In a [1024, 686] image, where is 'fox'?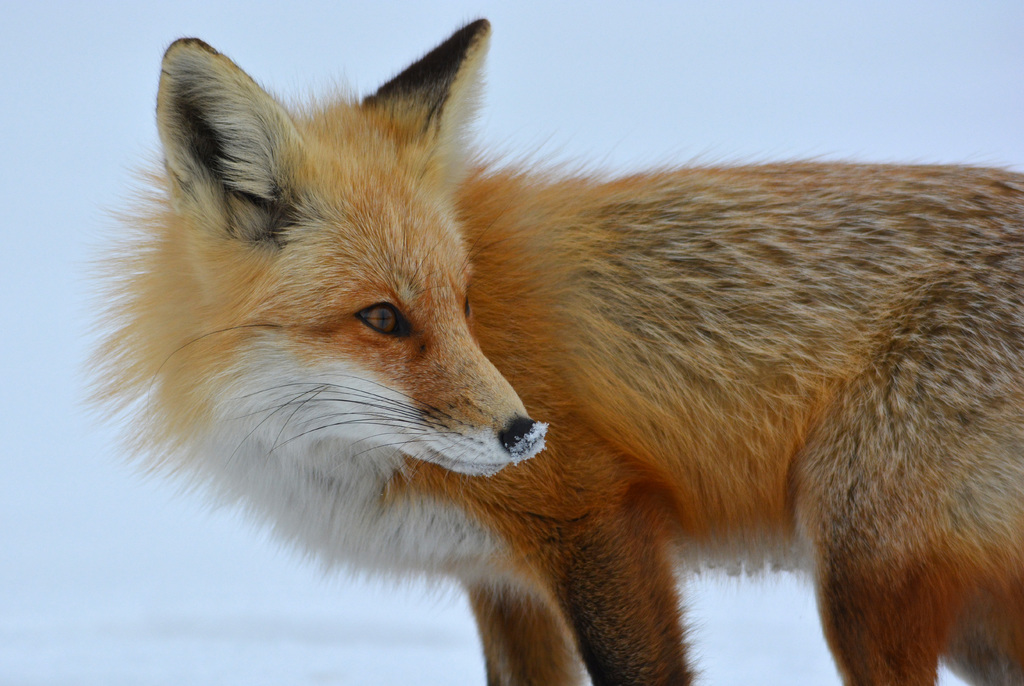
68:10:1023:685.
